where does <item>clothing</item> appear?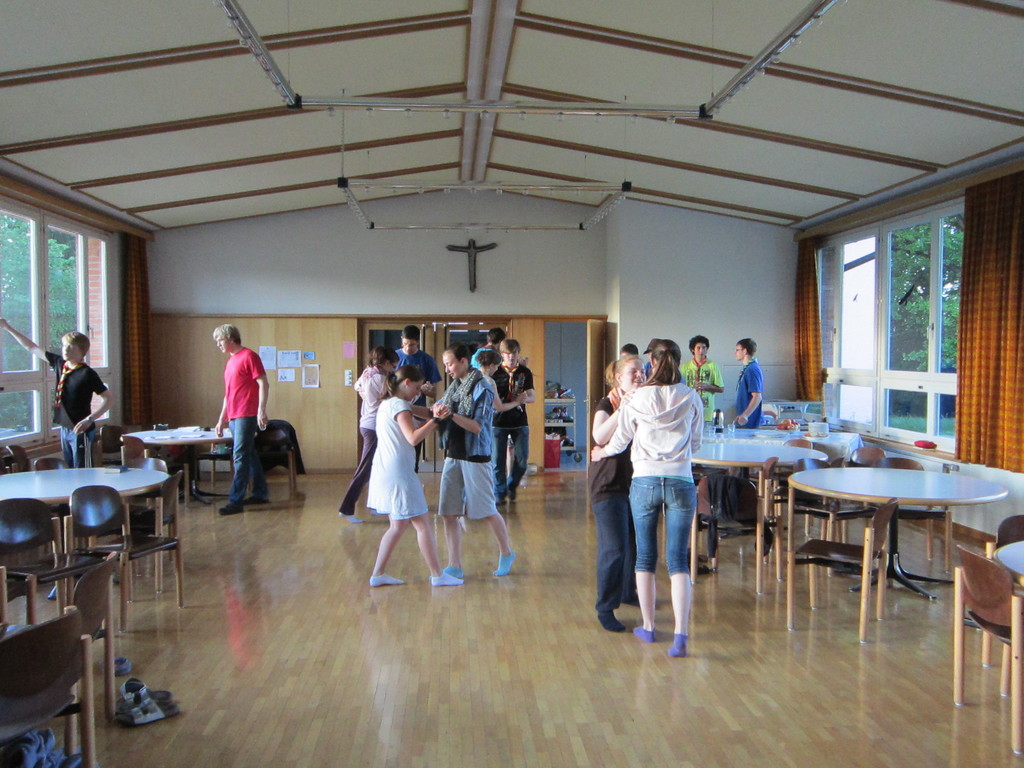
Appears at box=[489, 356, 541, 507].
